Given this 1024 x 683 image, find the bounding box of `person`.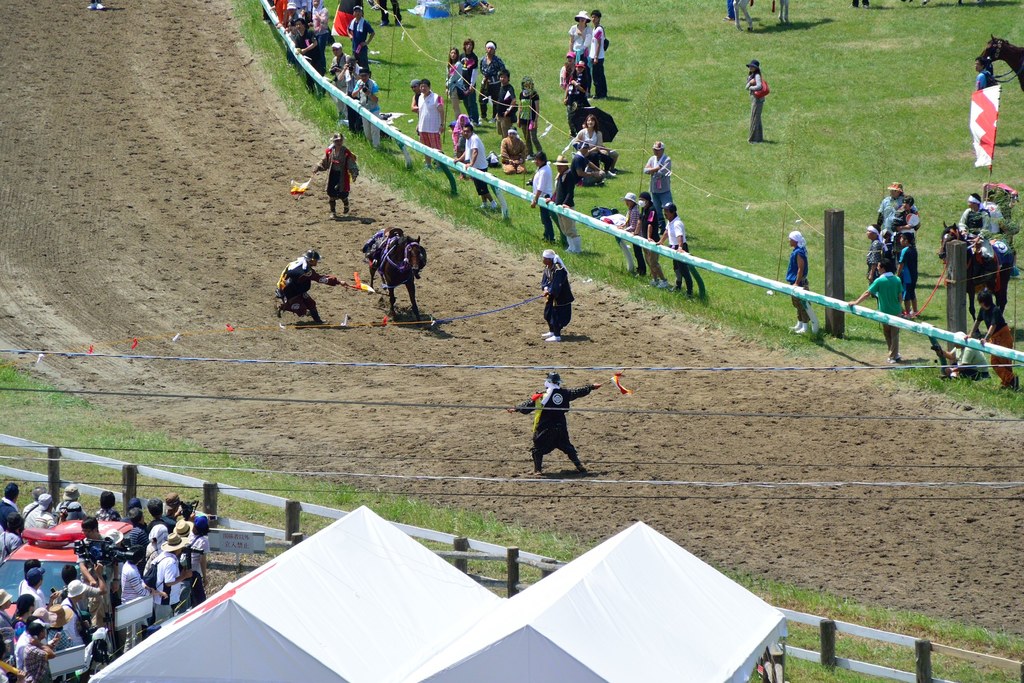
644/138/673/204.
